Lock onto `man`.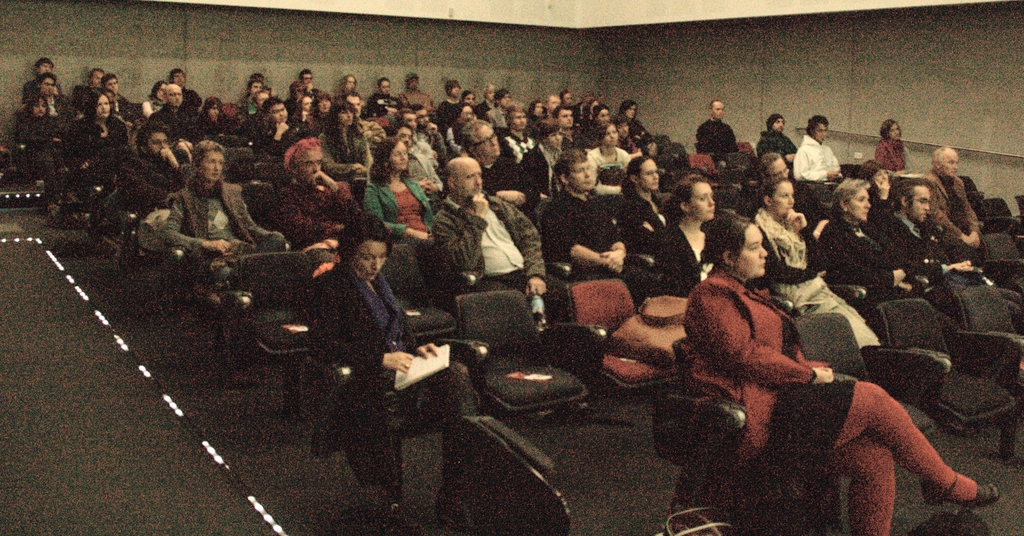
Locked: BBox(341, 92, 386, 149).
